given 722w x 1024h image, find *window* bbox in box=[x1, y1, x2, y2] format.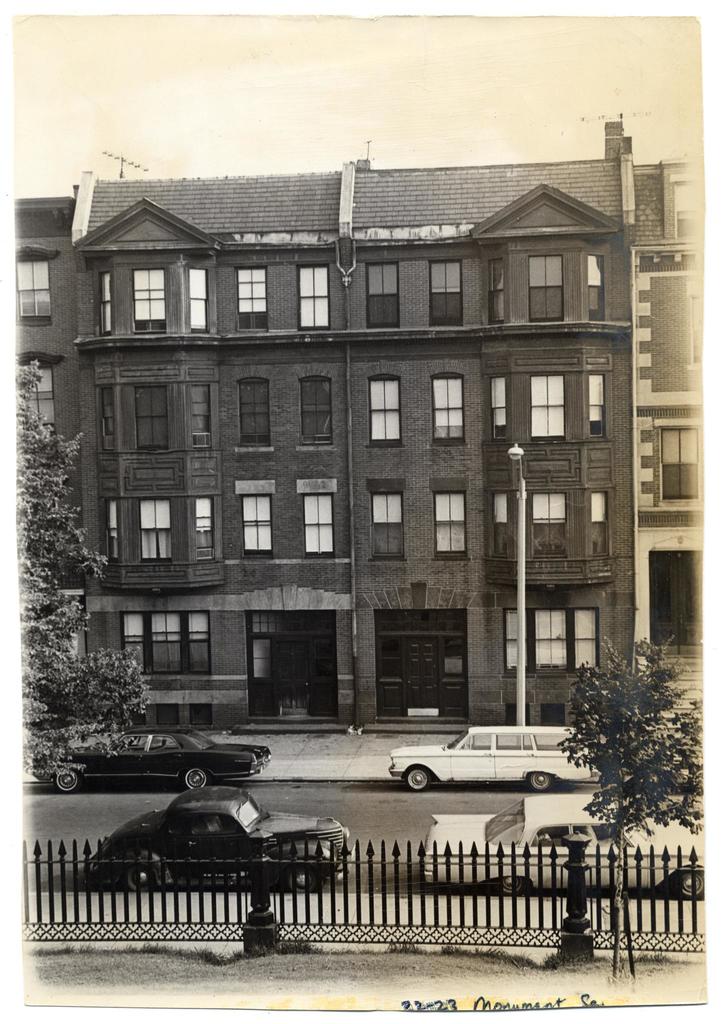
box=[530, 373, 567, 442].
